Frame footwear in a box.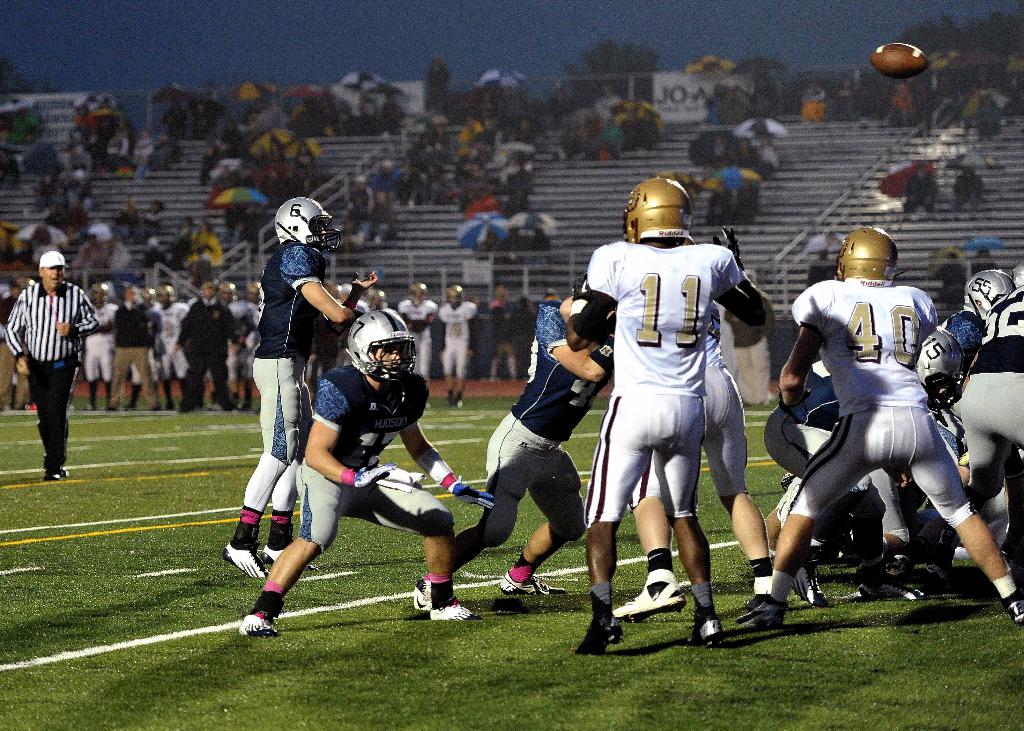
bbox=[1005, 595, 1023, 625].
